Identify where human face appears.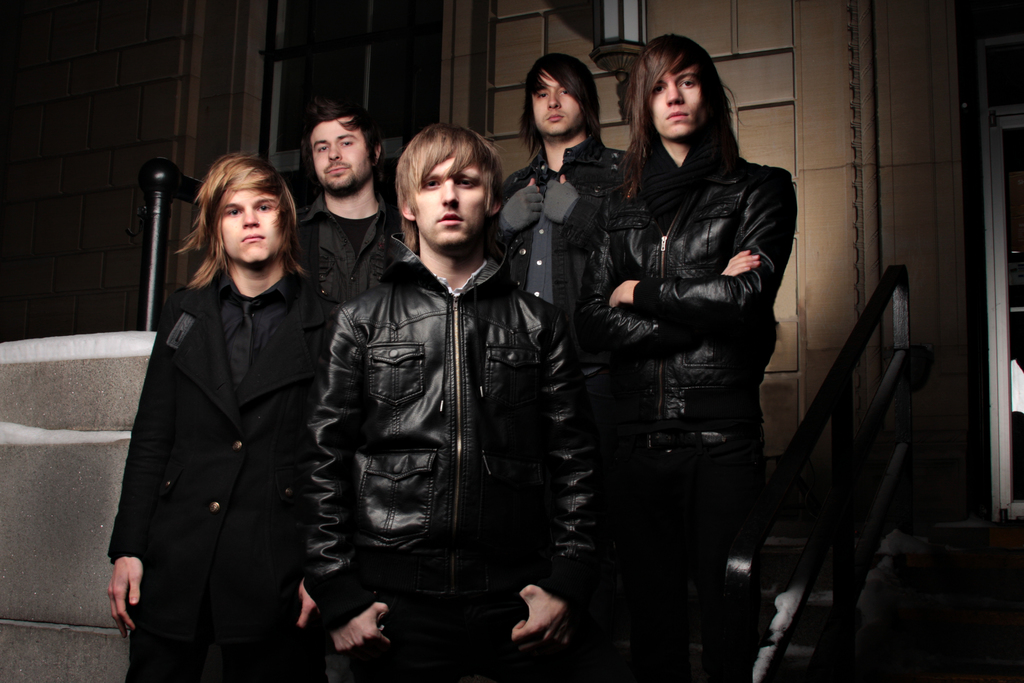
Appears at pyautogui.locateOnScreen(315, 119, 372, 190).
